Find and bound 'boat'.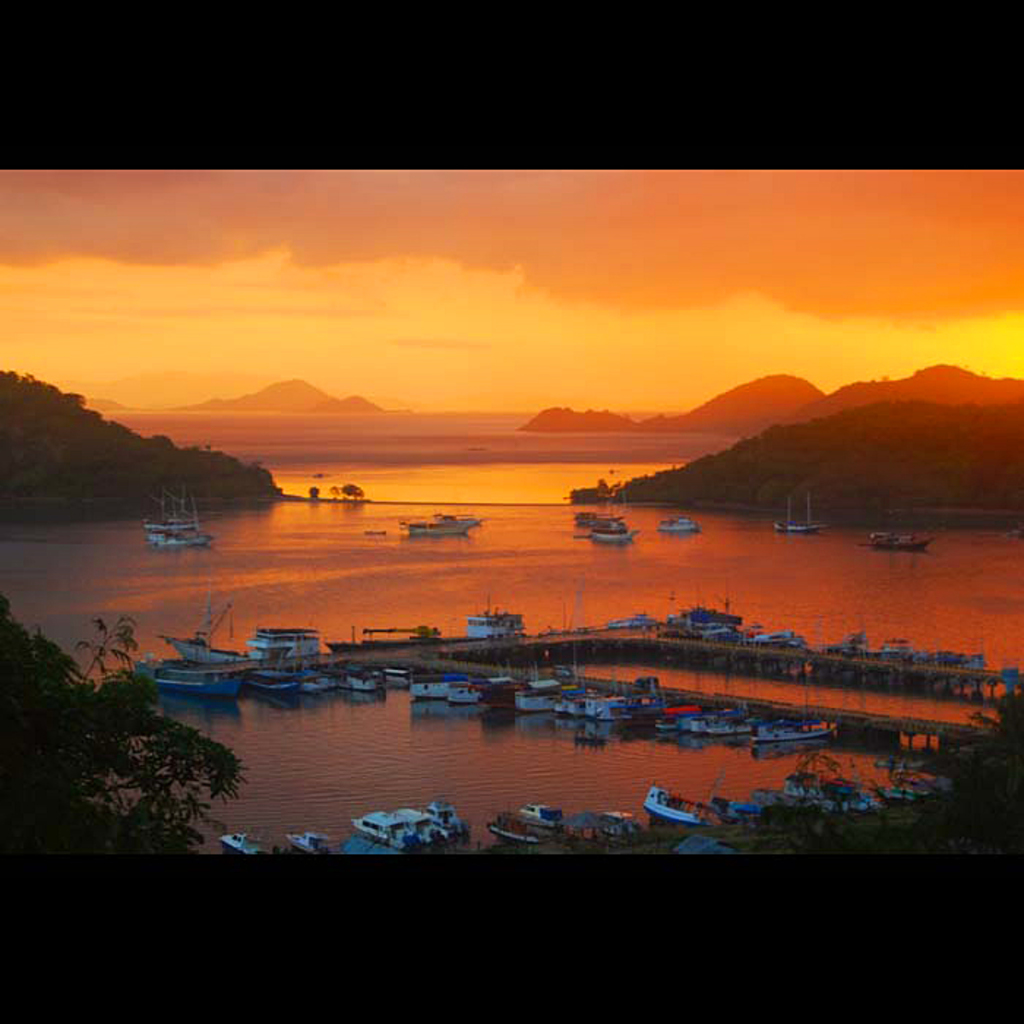
Bound: BBox(209, 831, 266, 857).
